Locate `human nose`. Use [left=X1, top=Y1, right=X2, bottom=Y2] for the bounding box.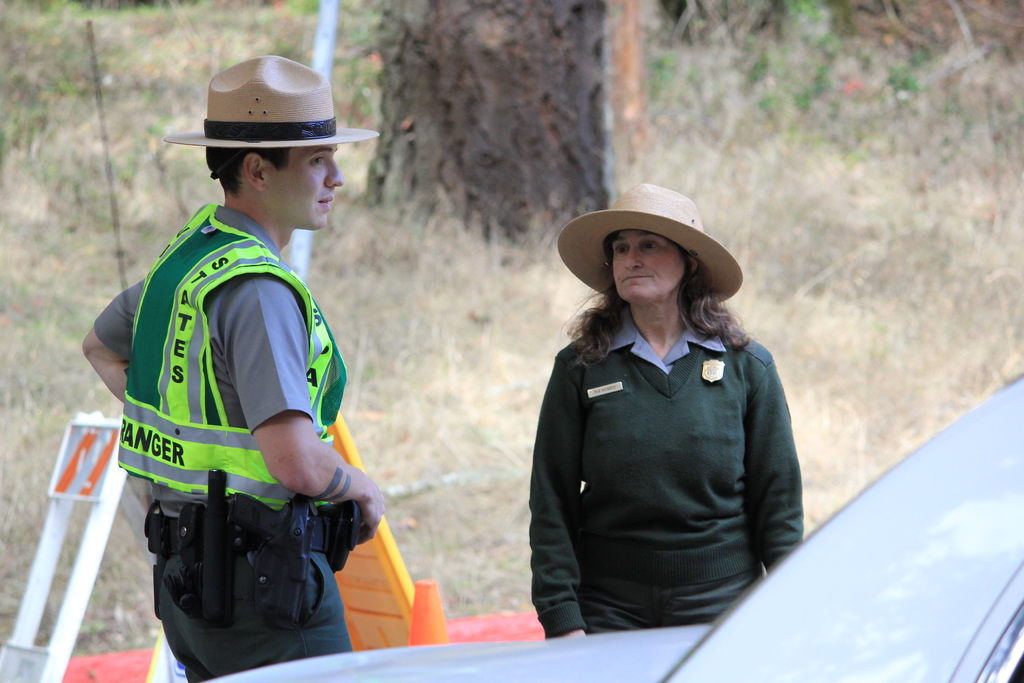
[left=624, top=247, right=644, bottom=272].
